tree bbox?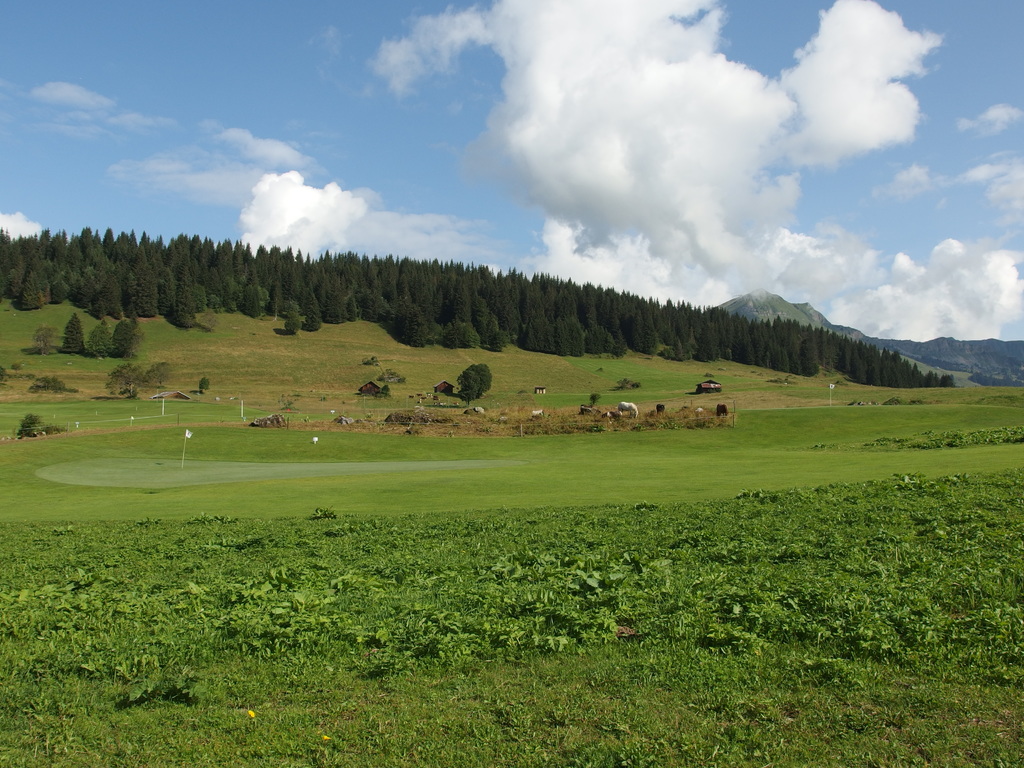
rect(104, 357, 144, 398)
